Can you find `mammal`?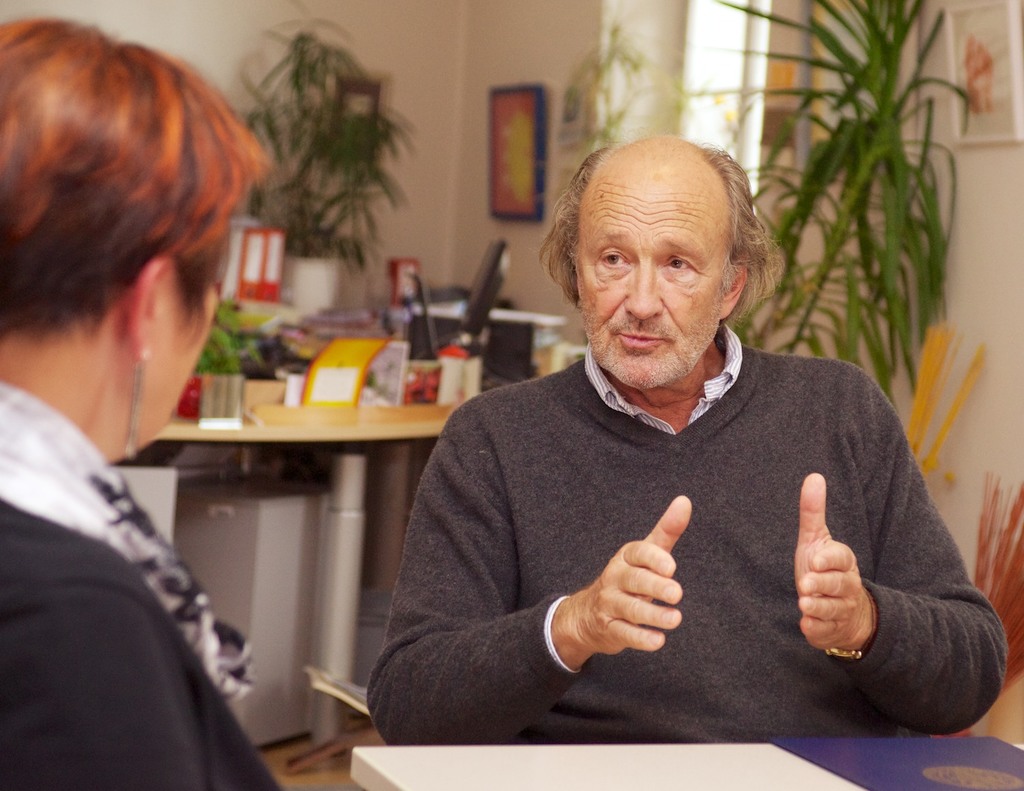
Yes, bounding box: select_region(0, 18, 287, 790).
